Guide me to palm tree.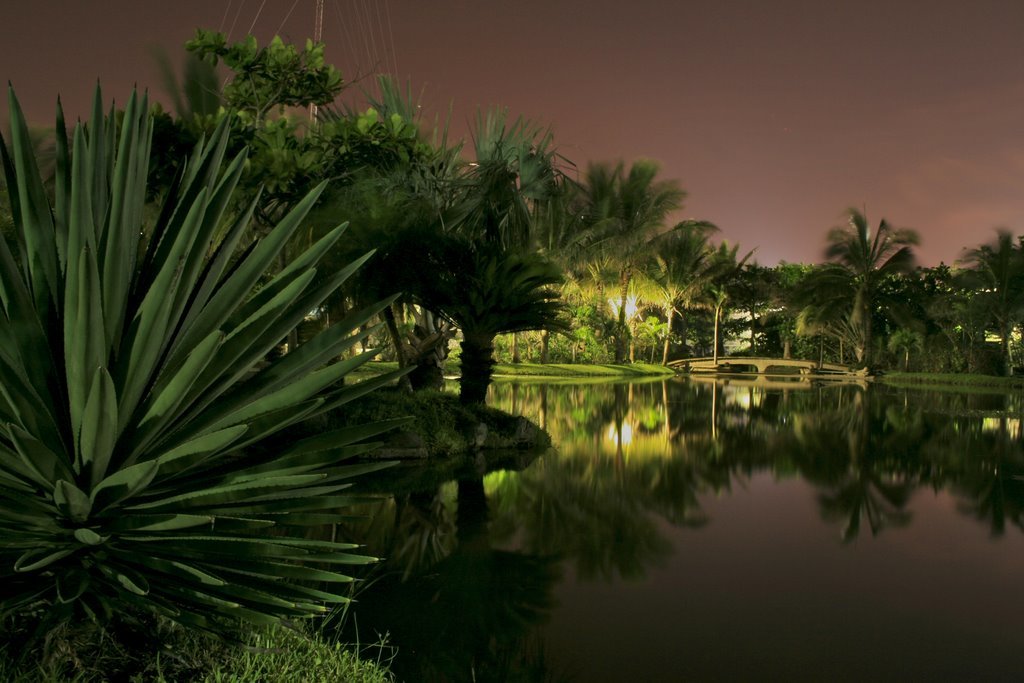
Guidance: [x1=956, y1=221, x2=1023, y2=373].
